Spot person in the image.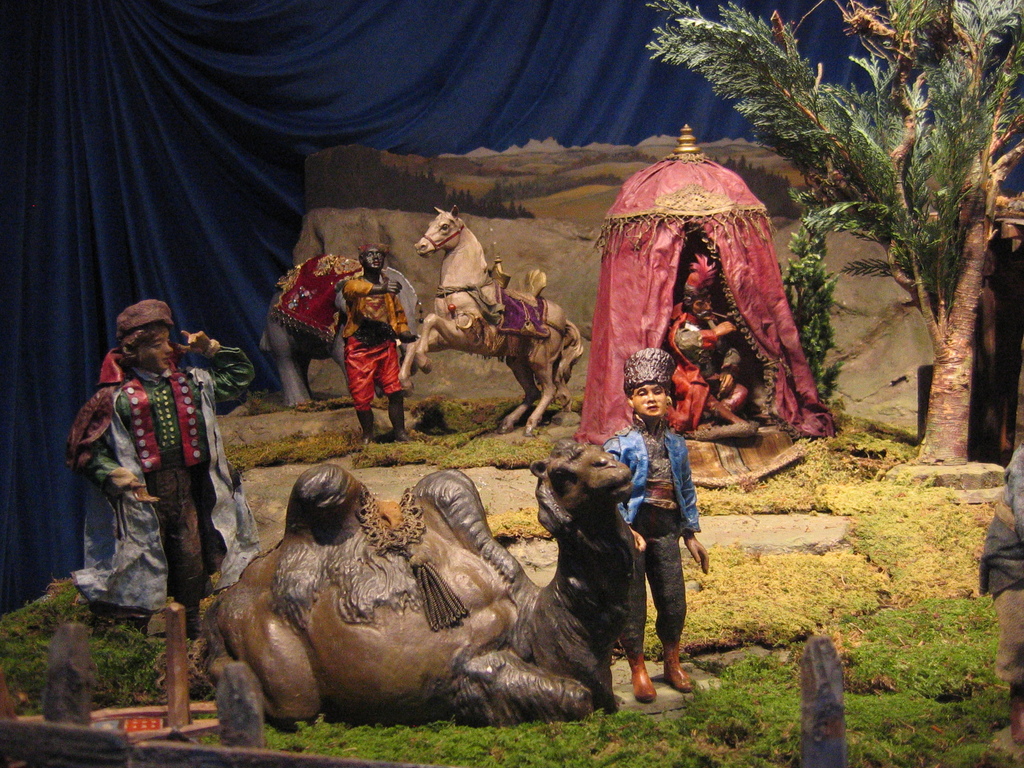
person found at locate(586, 342, 714, 702).
